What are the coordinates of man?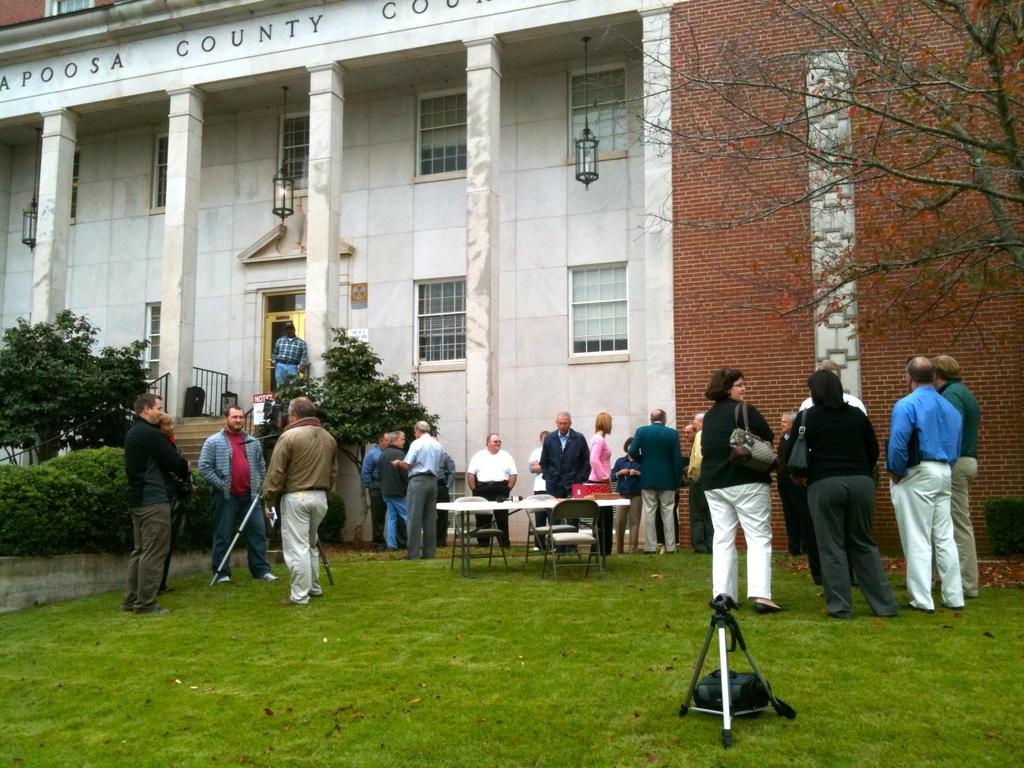
364/426/392/542.
